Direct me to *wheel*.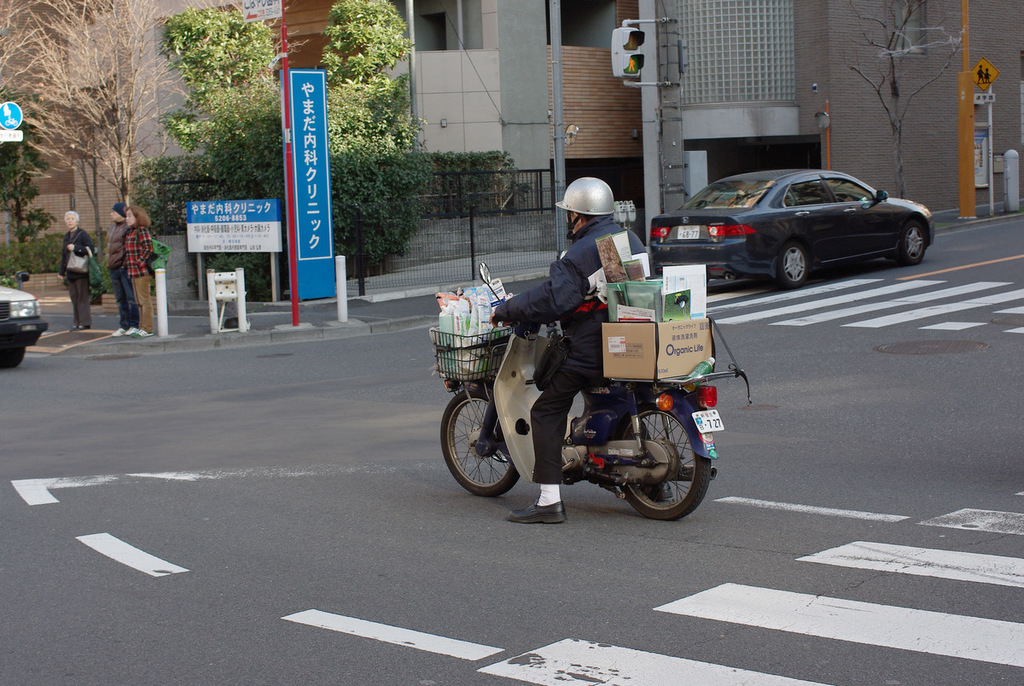
Direction: pyautogui.locateOnScreen(612, 413, 705, 522).
